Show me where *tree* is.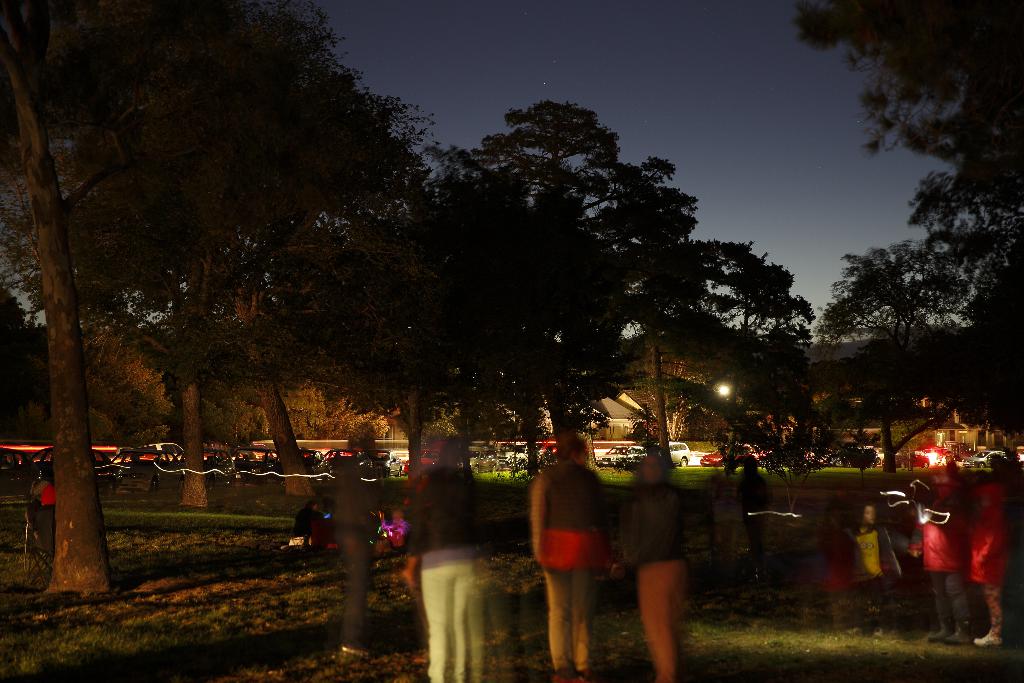
*tree* is at select_region(0, 0, 436, 589).
